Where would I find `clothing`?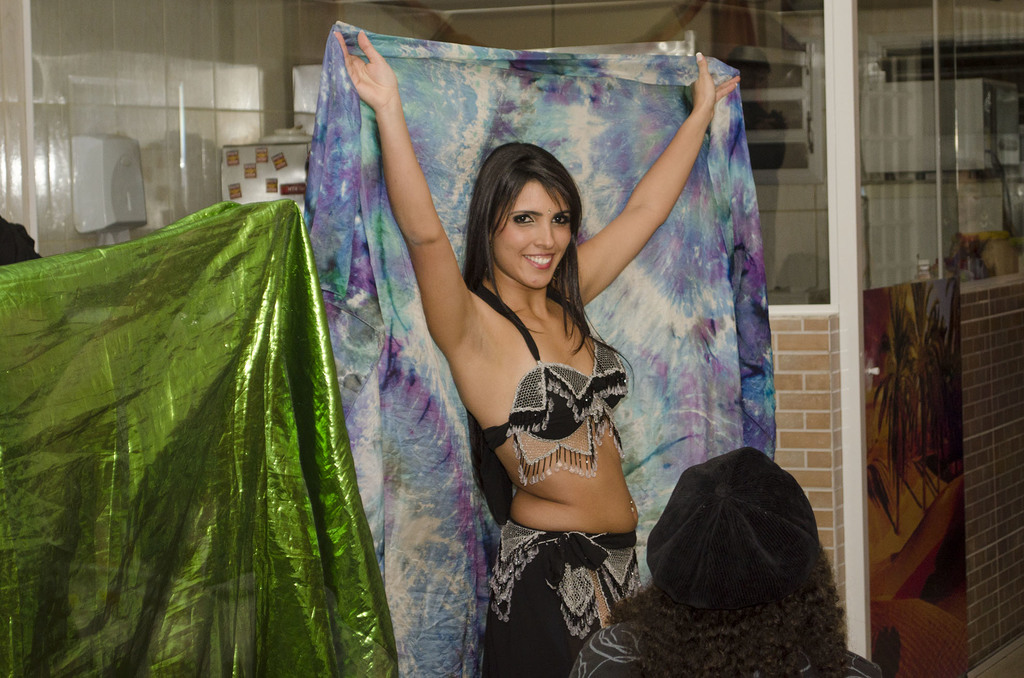
At box(570, 626, 884, 677).
